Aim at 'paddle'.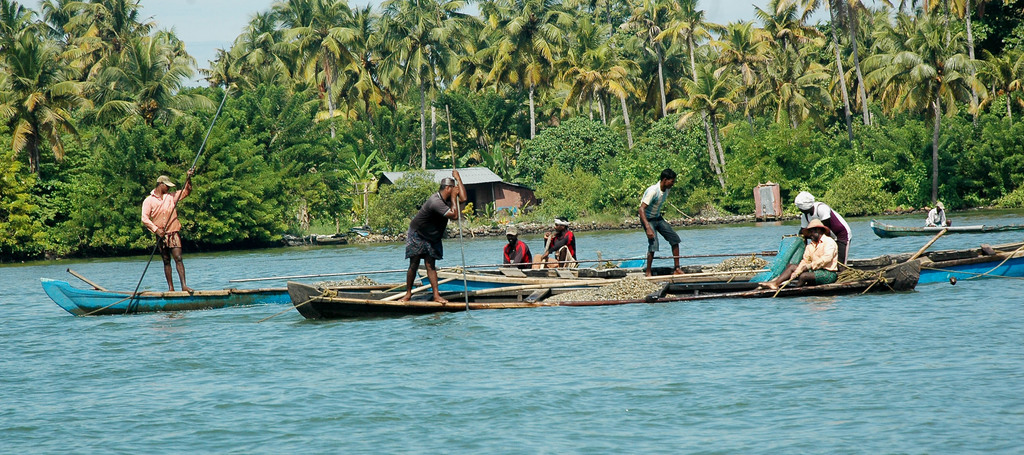
Aimed at 540/230/553/297.
